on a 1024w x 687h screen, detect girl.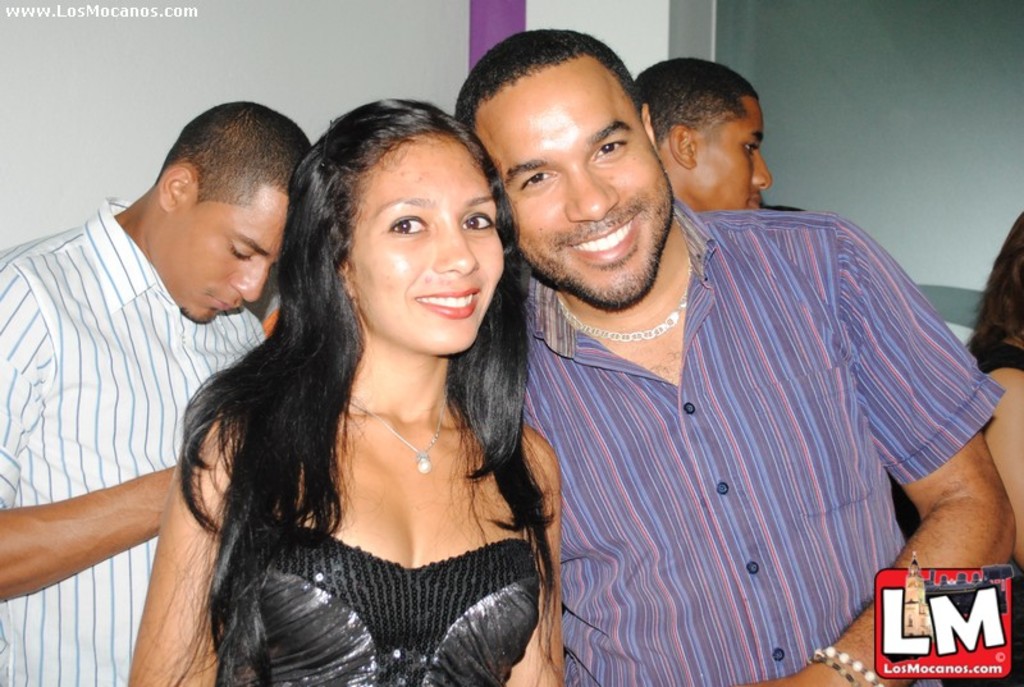
bbox(125, 97, 566, 686).
